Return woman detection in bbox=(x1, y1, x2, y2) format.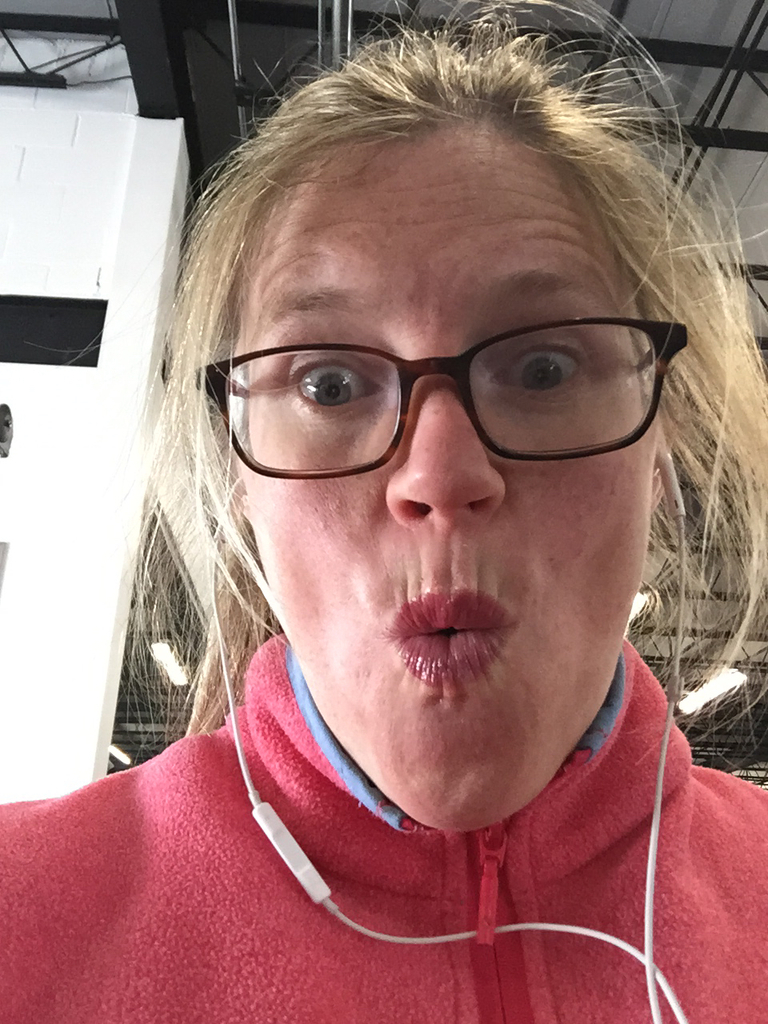
bbox=(0, 0, 767, 1023).
